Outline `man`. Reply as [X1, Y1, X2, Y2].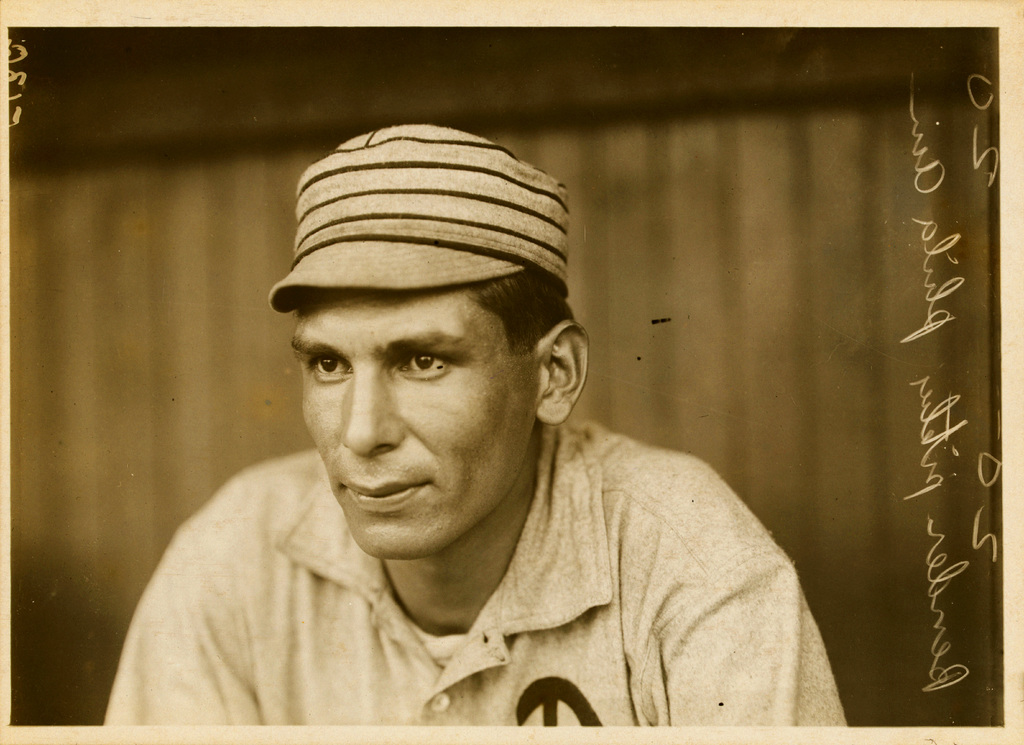
[123, 149, 892, 726].
